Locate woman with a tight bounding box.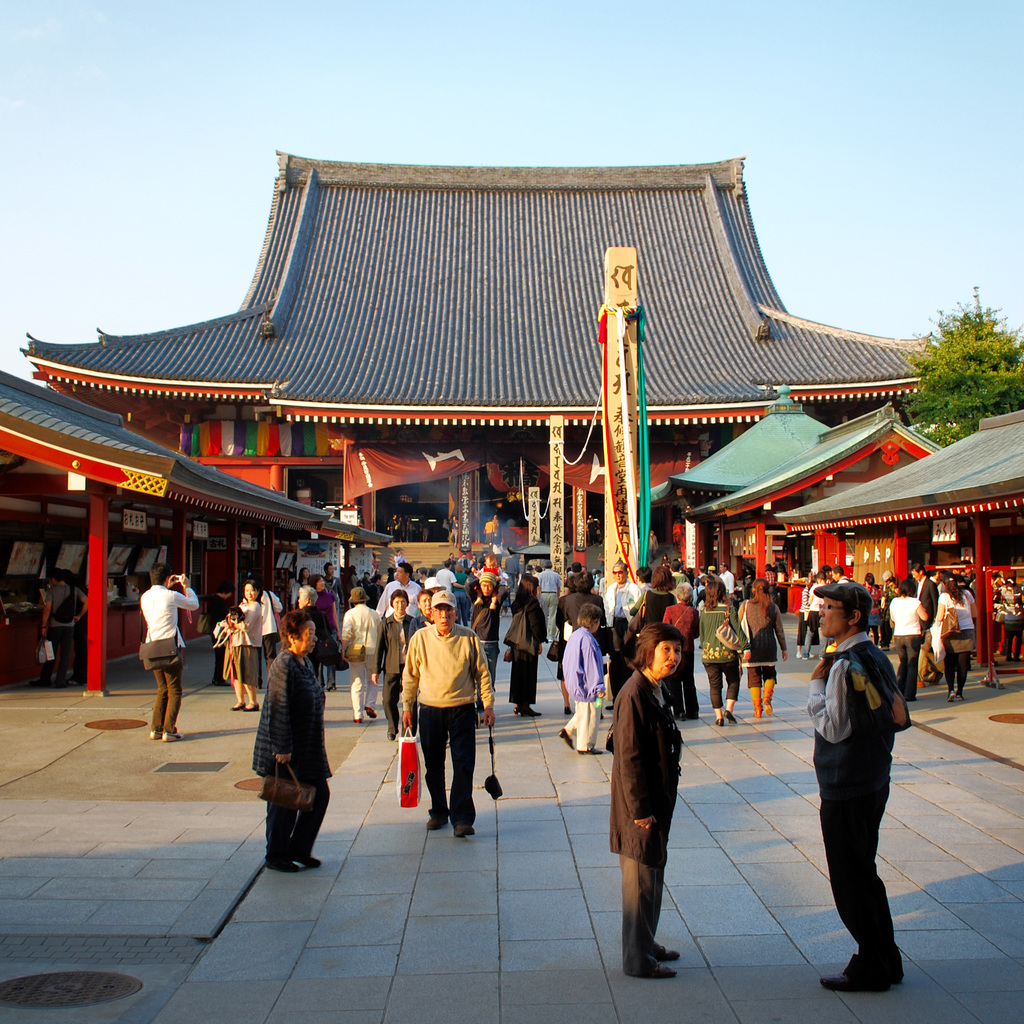
{"left": 251, "top": 610, "right": 332, "bottom": 876}.
